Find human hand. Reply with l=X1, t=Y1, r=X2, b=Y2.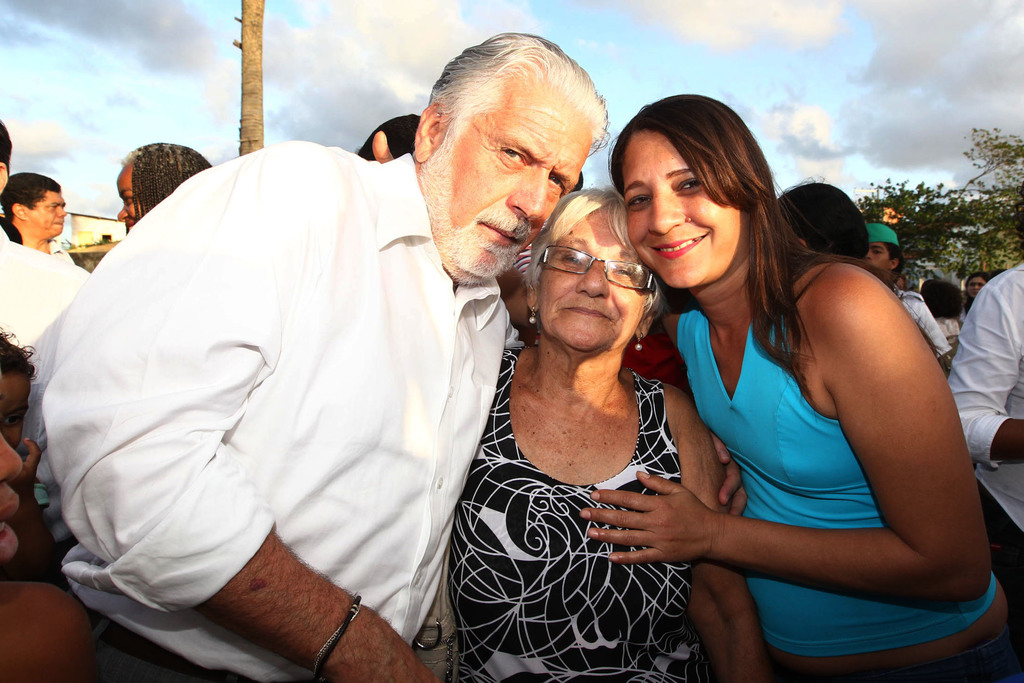
l=588, t=470, r=778, b=580.
